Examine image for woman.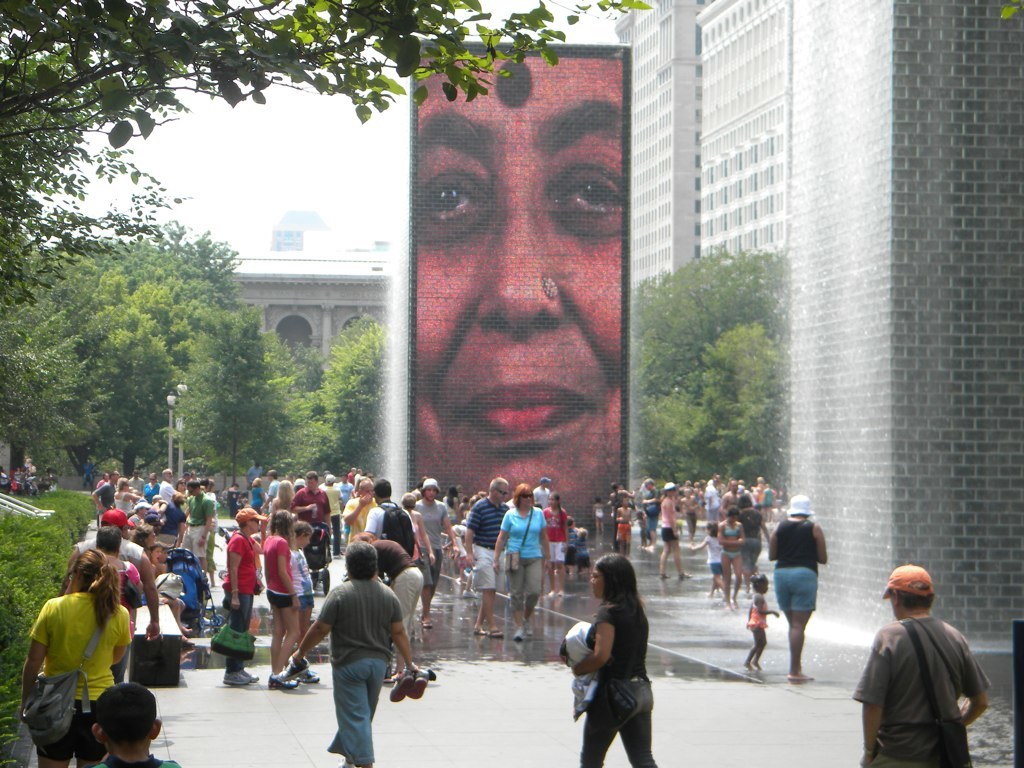
Examination result: BBox(490, 482, 549, 642).
